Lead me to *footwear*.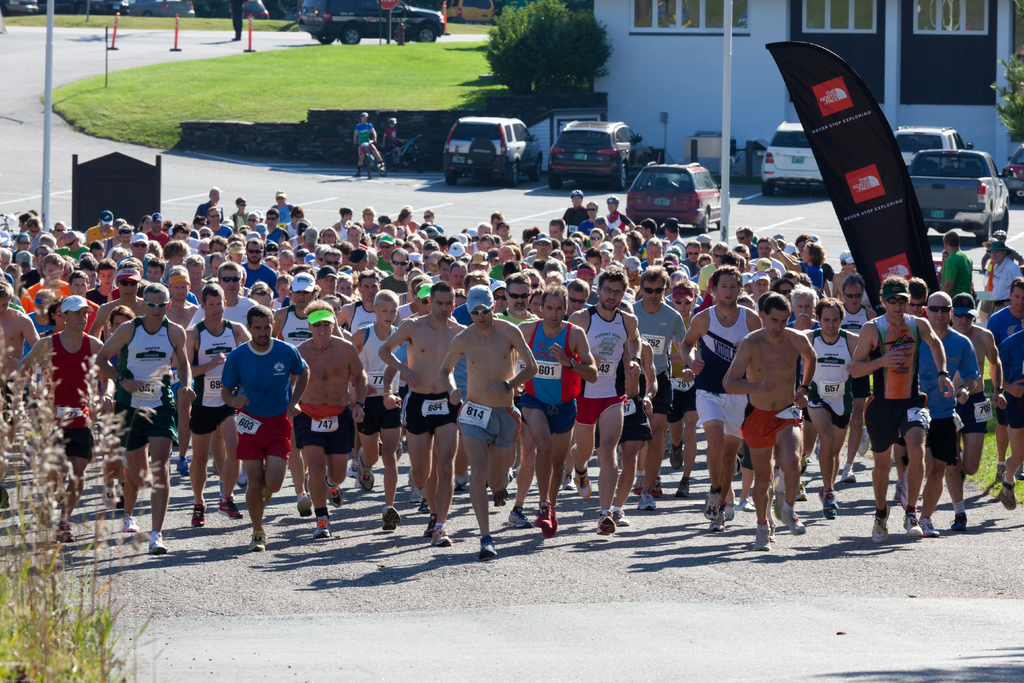
Lead to 426,509,438,528.
